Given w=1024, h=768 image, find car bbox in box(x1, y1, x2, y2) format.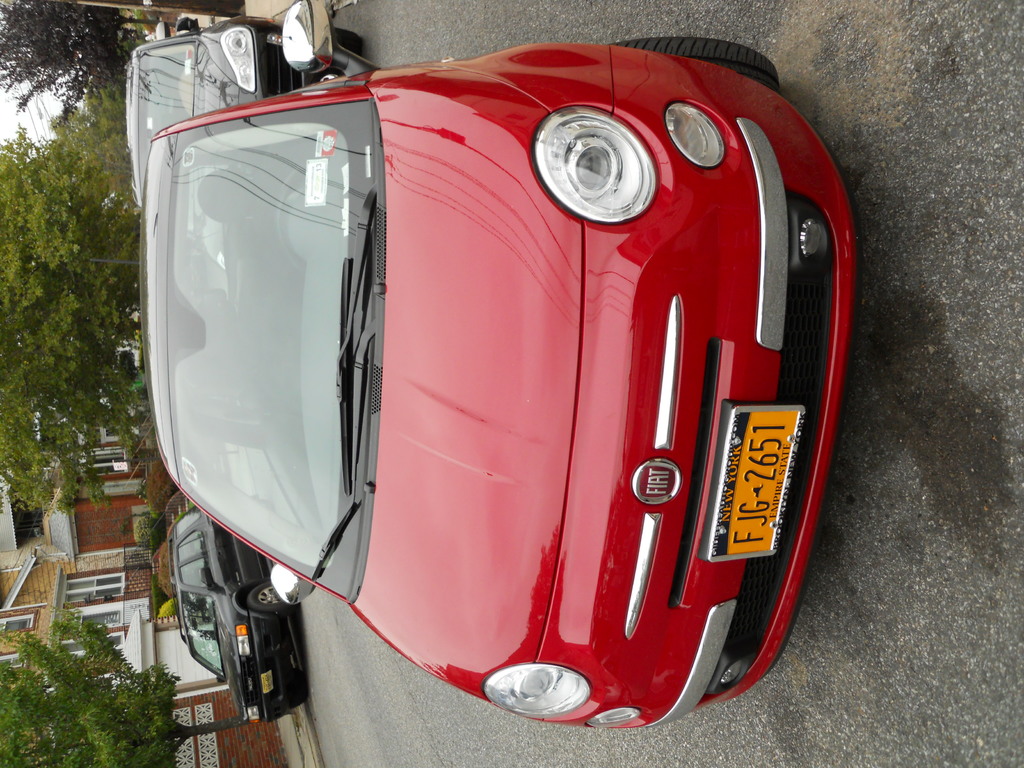
box(140, 45, 848, 732).
